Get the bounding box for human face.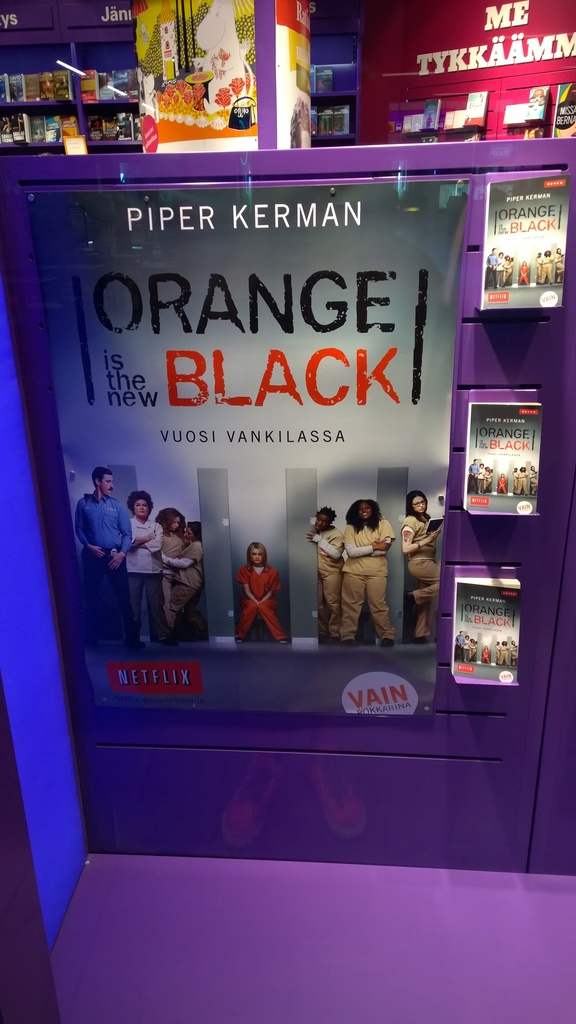
box=[358, 502, 372, 518].
